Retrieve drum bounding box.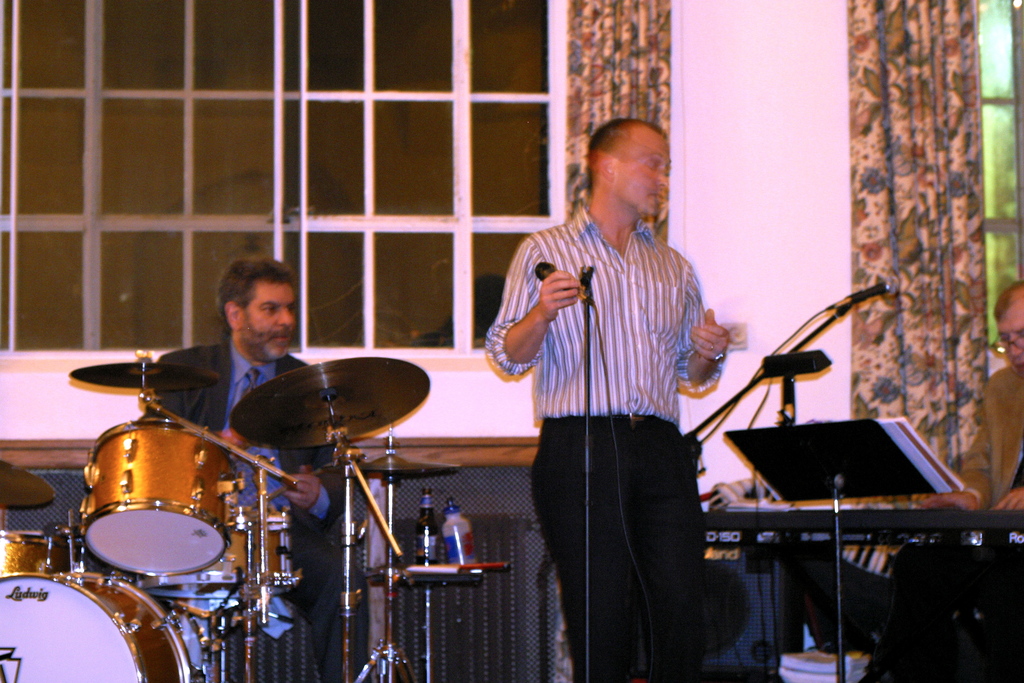
Bounding box: x1=0 y1=571 x2=198 y2=682.
